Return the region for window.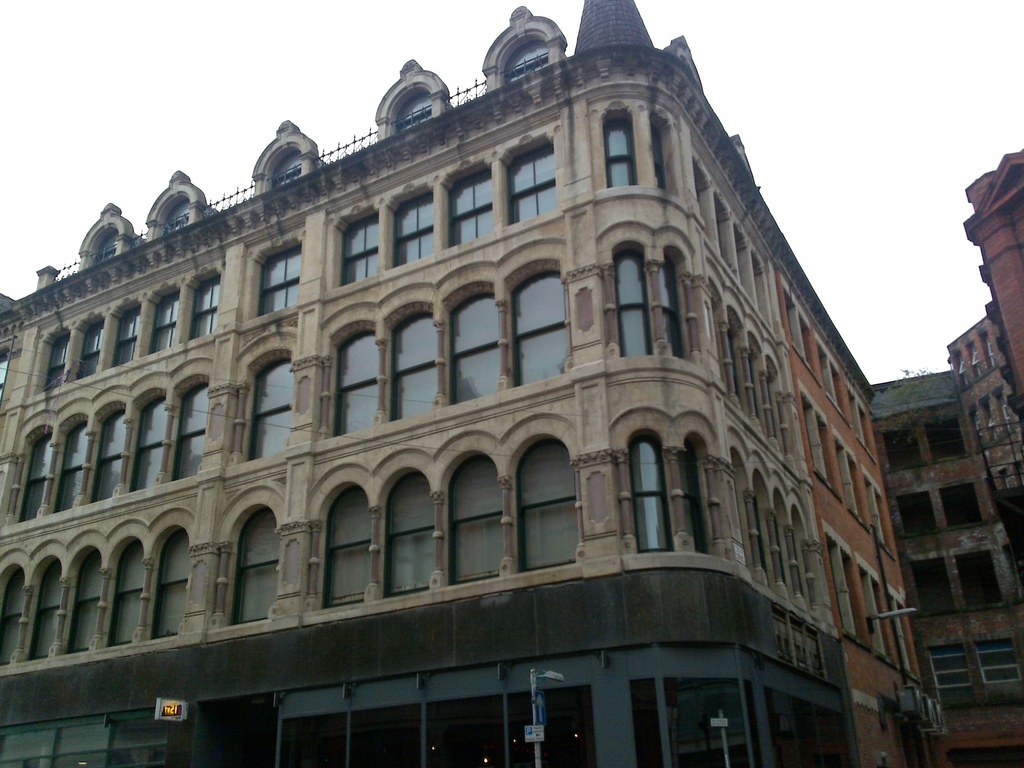
(x1=262, y1=248, x2=300, y2=317).
